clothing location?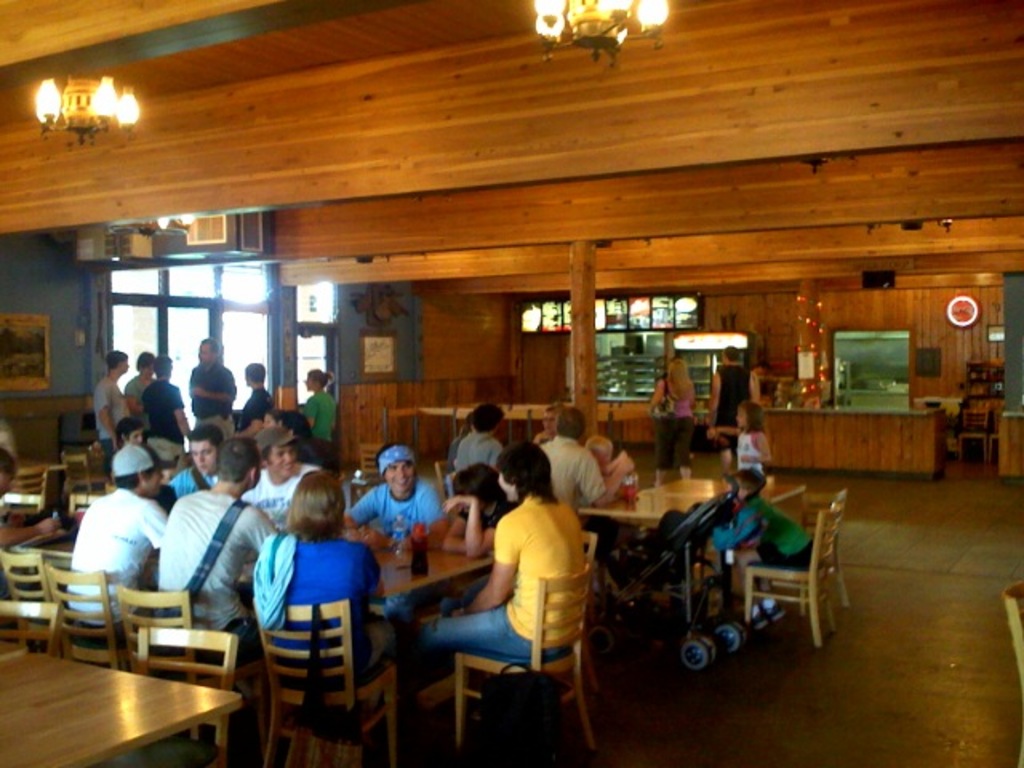
locate(93, 374, 133, 453)
